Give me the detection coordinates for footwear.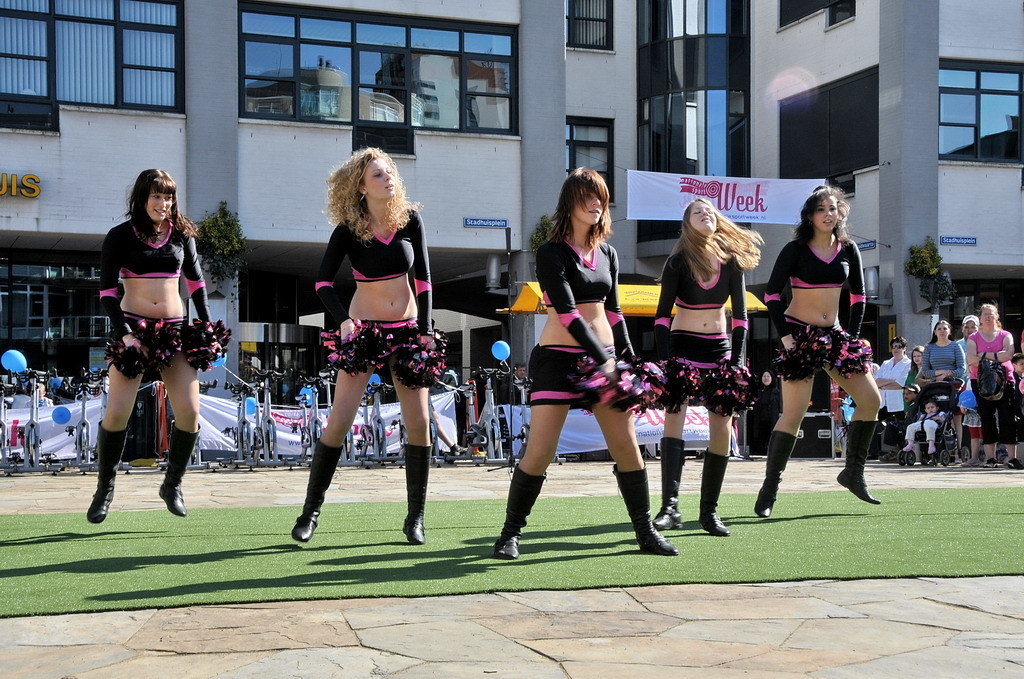
detection(289, 435, 344, 545).
